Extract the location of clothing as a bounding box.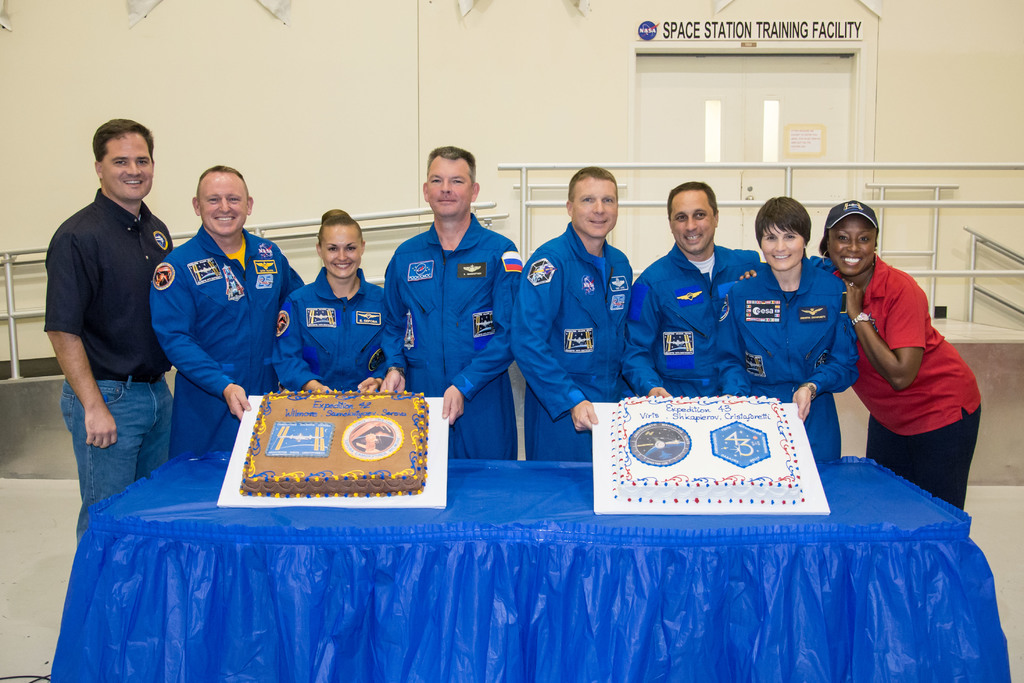
(x1=643, y1=220, x2=760, y2=407).
